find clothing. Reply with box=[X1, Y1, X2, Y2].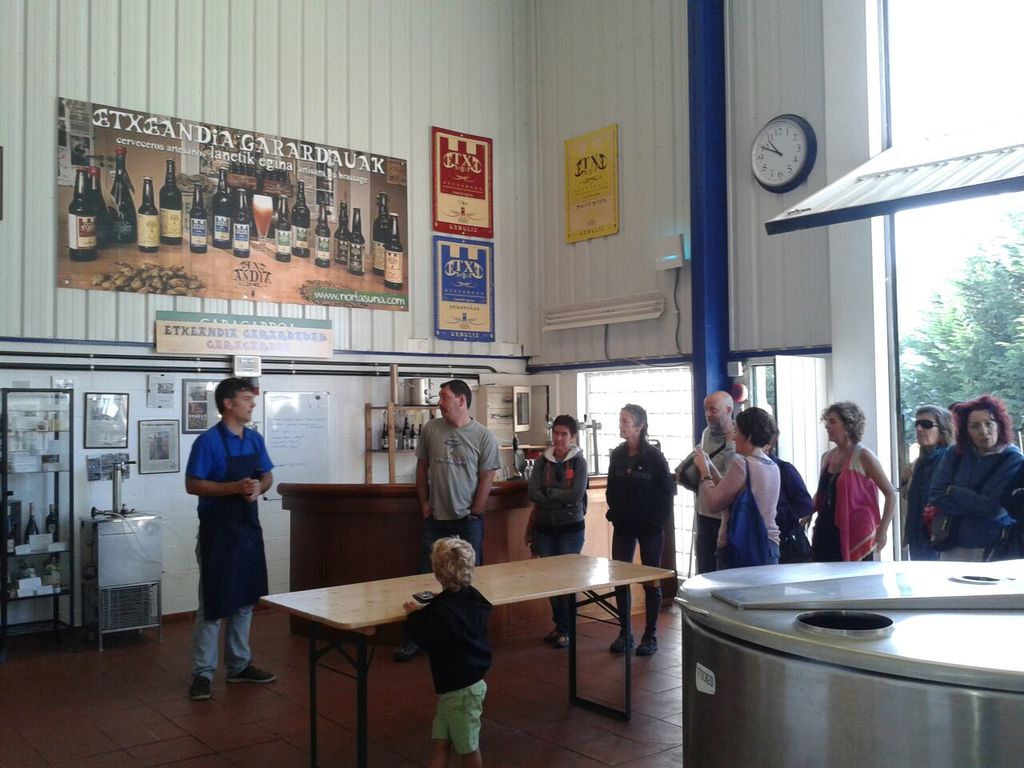
box=[925, 446, 1023, 558].
